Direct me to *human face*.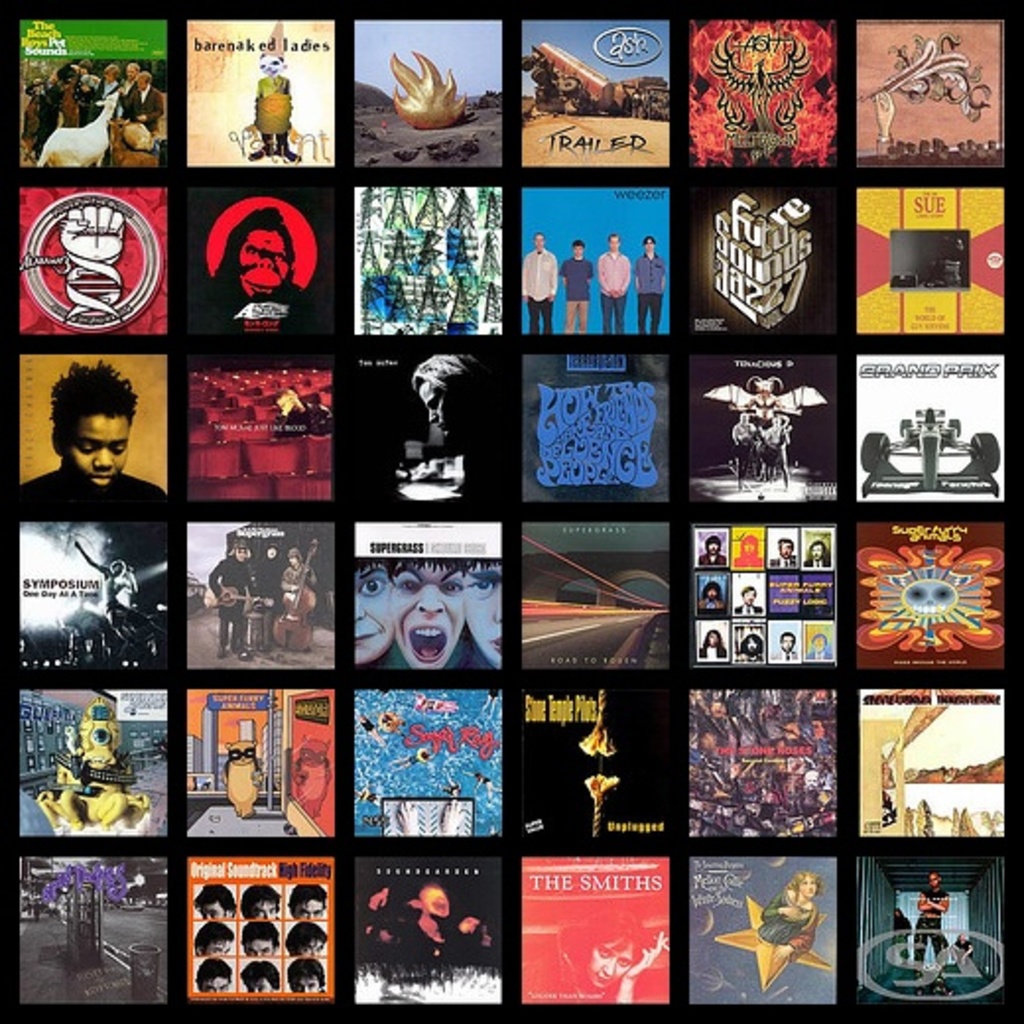
Direction: 421 886 455 914.
